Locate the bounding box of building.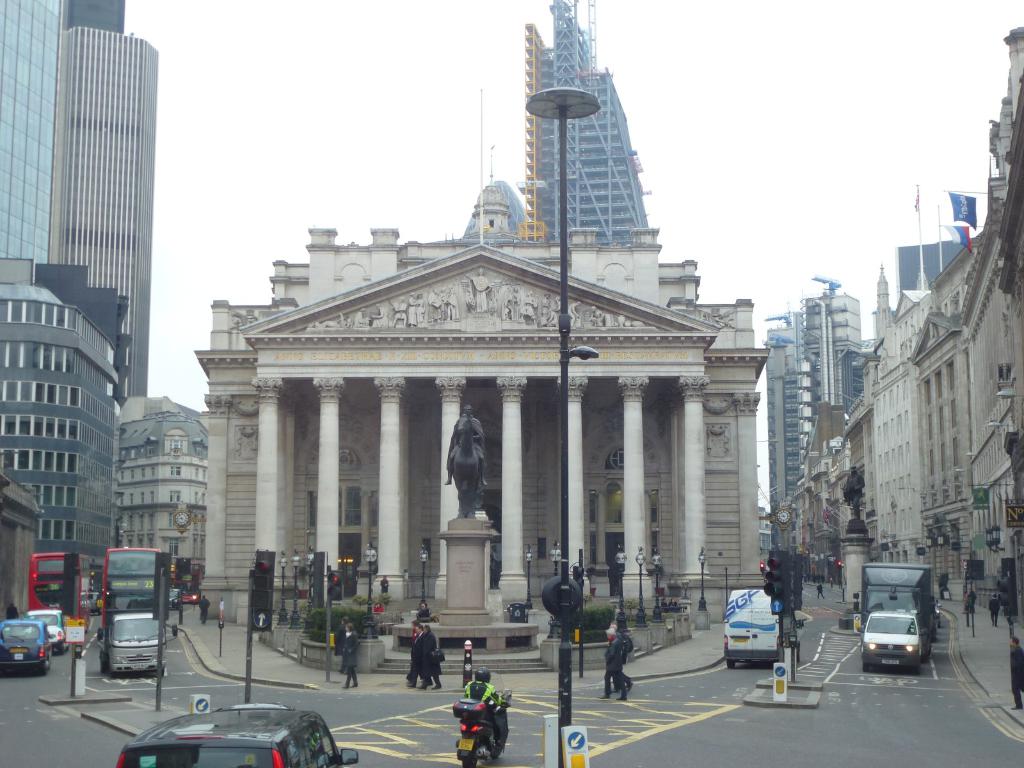
Bounding box: {"left": 122, "top": 394, "right": 204, "bottom": 572}.
